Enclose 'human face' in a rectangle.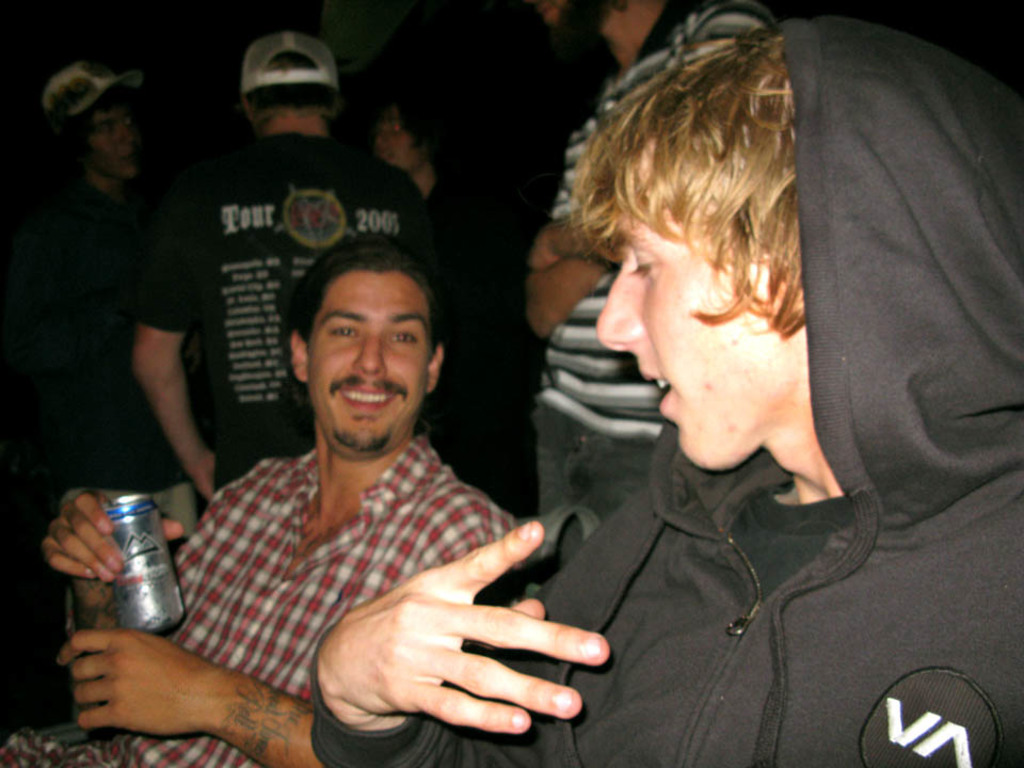
{"left": 311, "top": 275, "right": 429, "bottom": 453}.
